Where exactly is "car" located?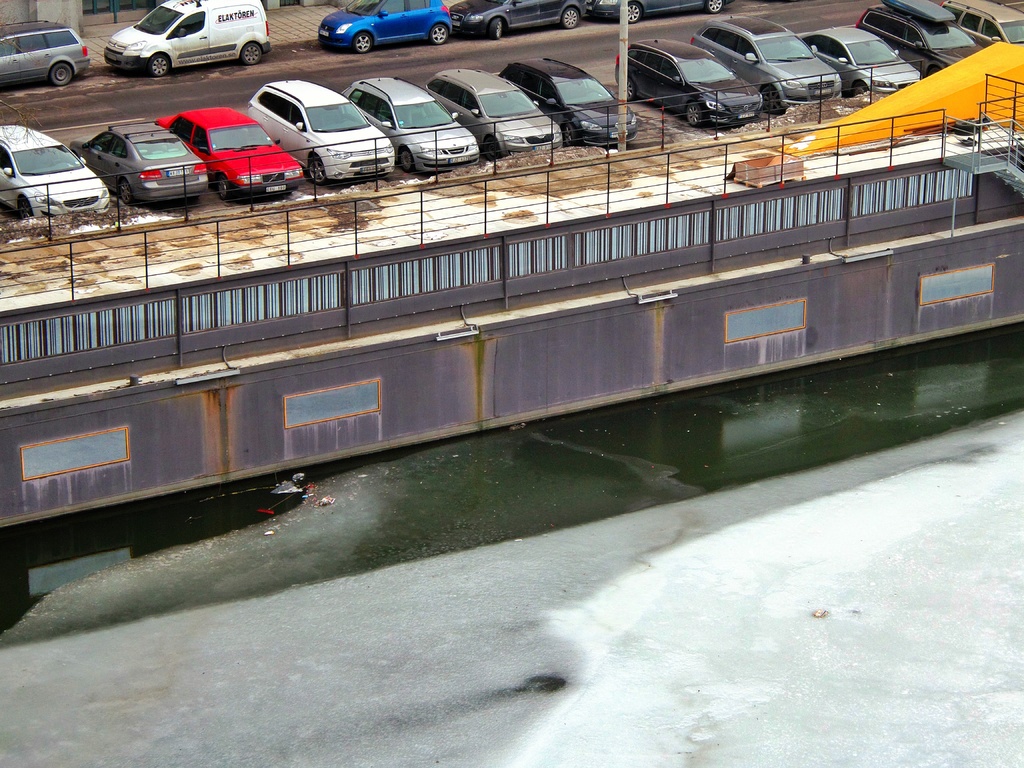
Its bounding box is bbox=[446, 0, 591, 38].
